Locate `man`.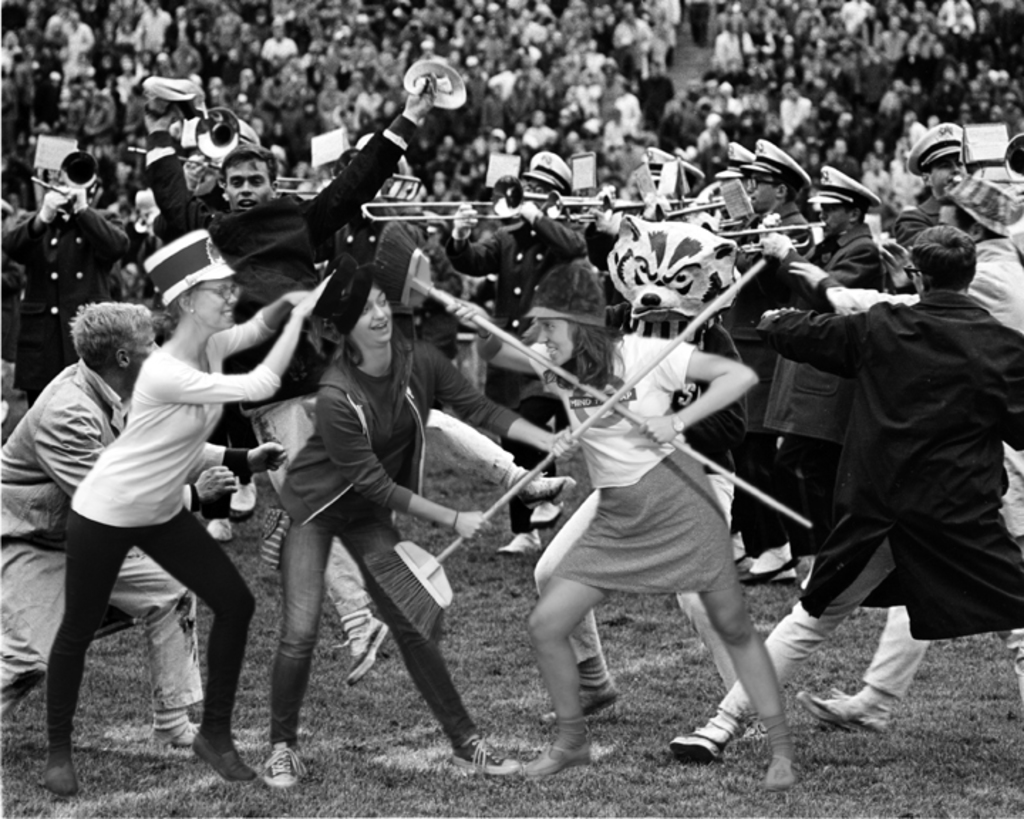
Bounding box: [607,129,829,560].
